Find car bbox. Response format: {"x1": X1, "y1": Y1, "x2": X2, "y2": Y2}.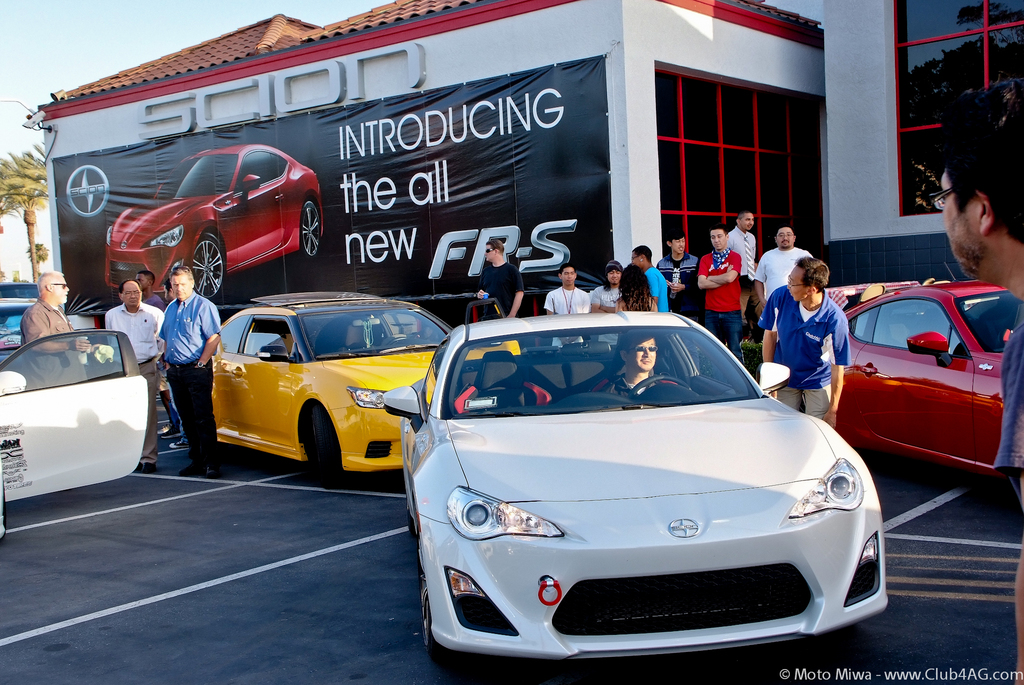
{"x1": 383, "y1": 309, "x2": 885, "y2": 673}.
